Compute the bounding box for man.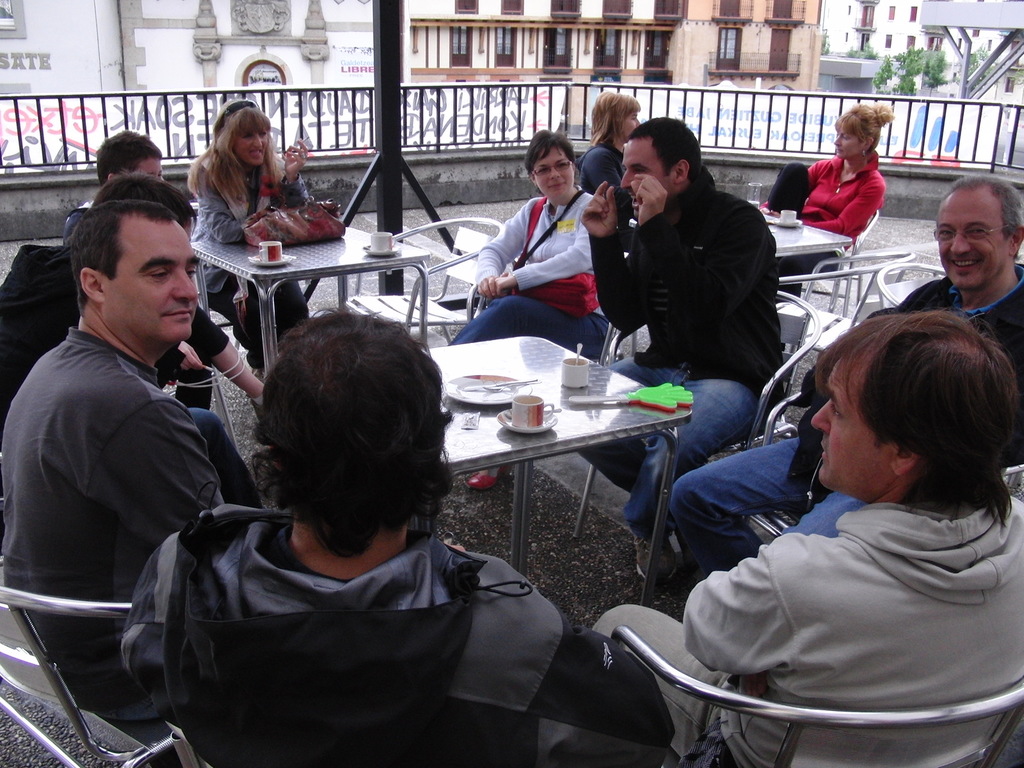
x1=87, y1=169, x2=272, y2=515.
